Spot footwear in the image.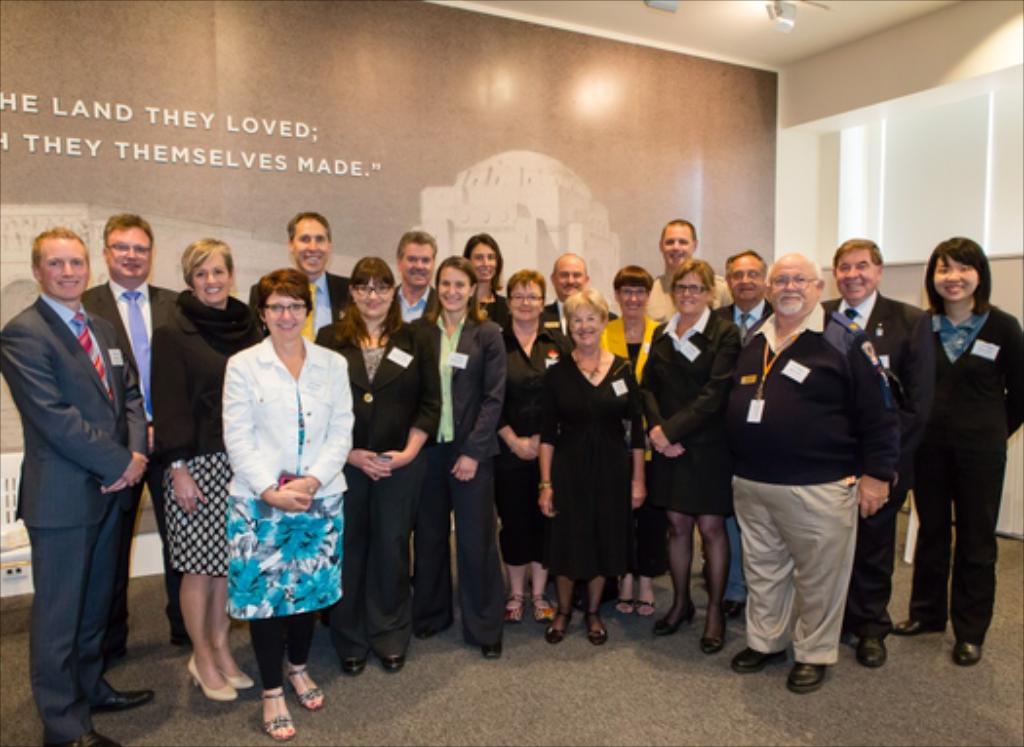
footwear found at select_region(540, 605, 571, 648).
